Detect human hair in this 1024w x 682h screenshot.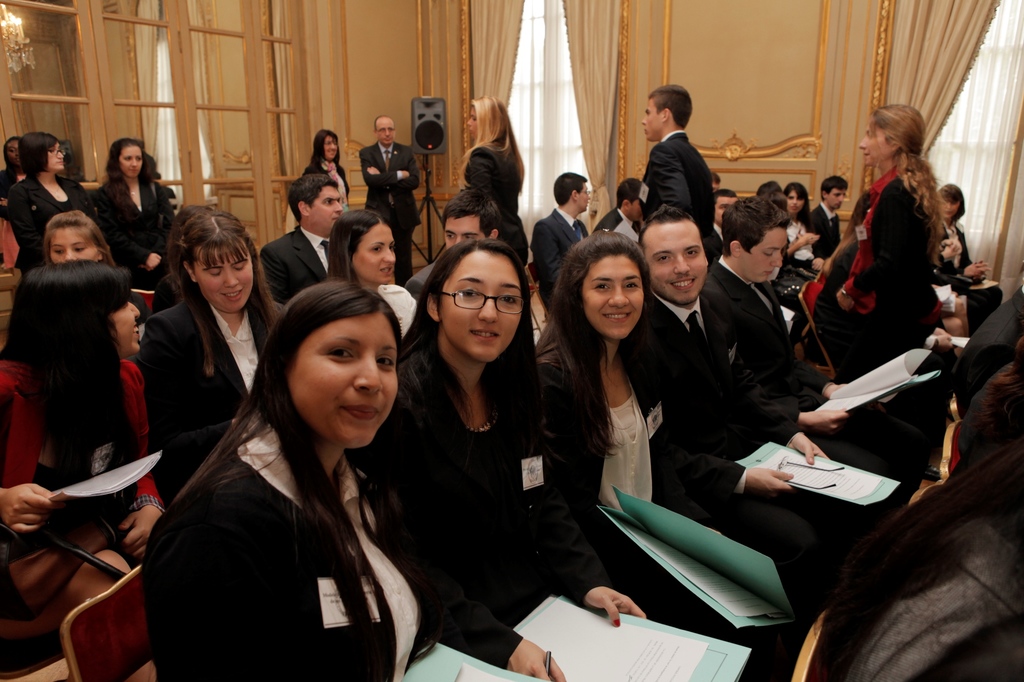
Detection: box(218, 275, 408, 544).
